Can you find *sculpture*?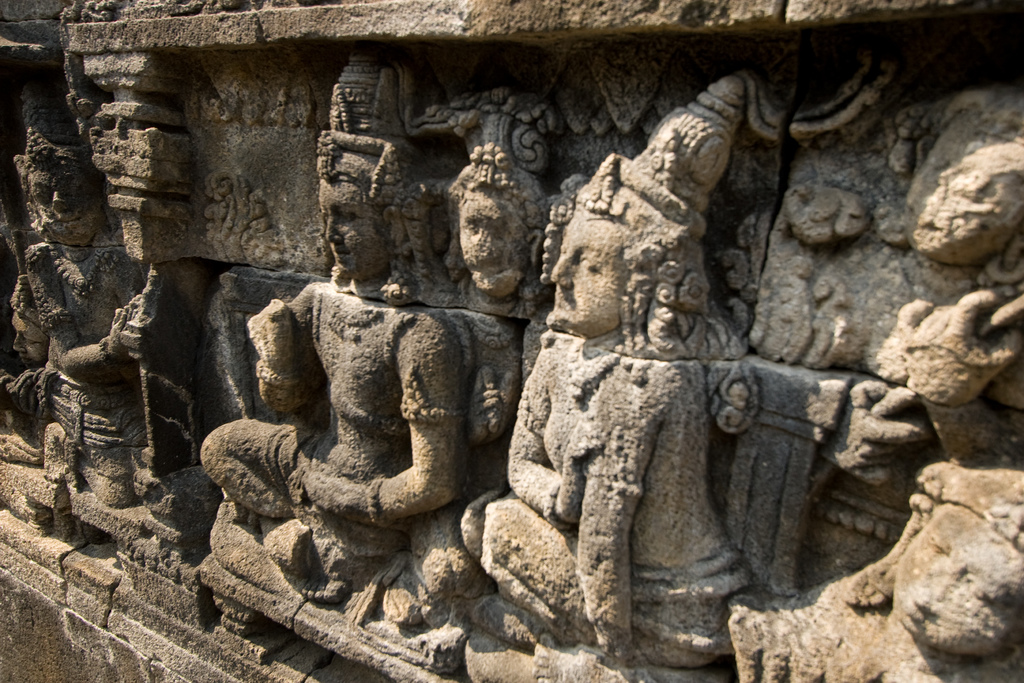
Yes, bounding box: 729,465,1023,682.
